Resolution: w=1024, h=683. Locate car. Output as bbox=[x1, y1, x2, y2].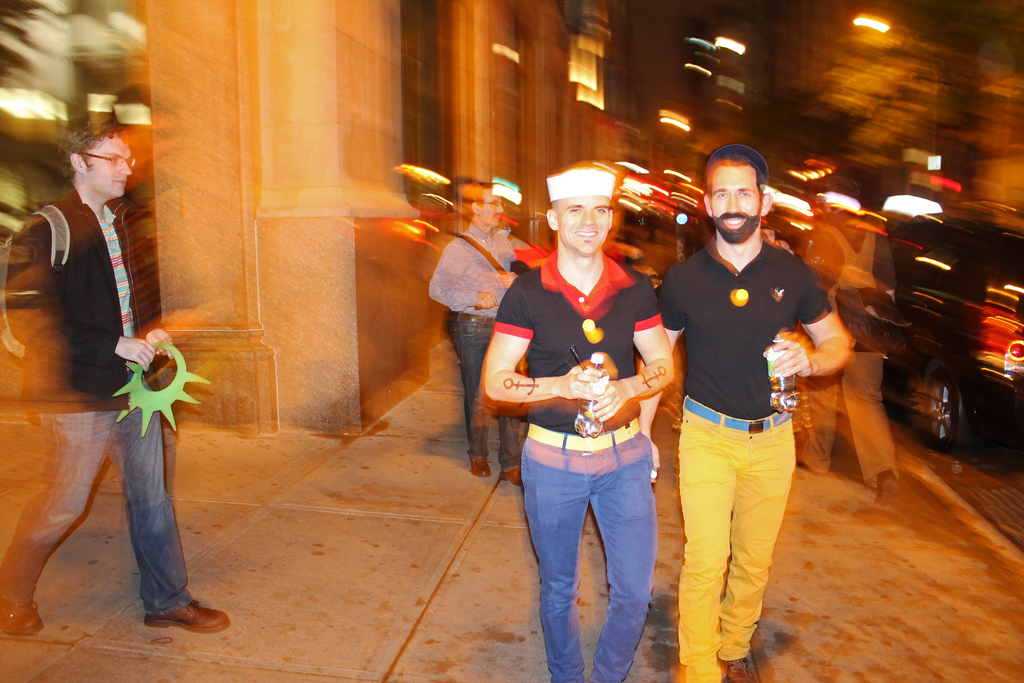
bbox=[881, 192, 1023, 450].
